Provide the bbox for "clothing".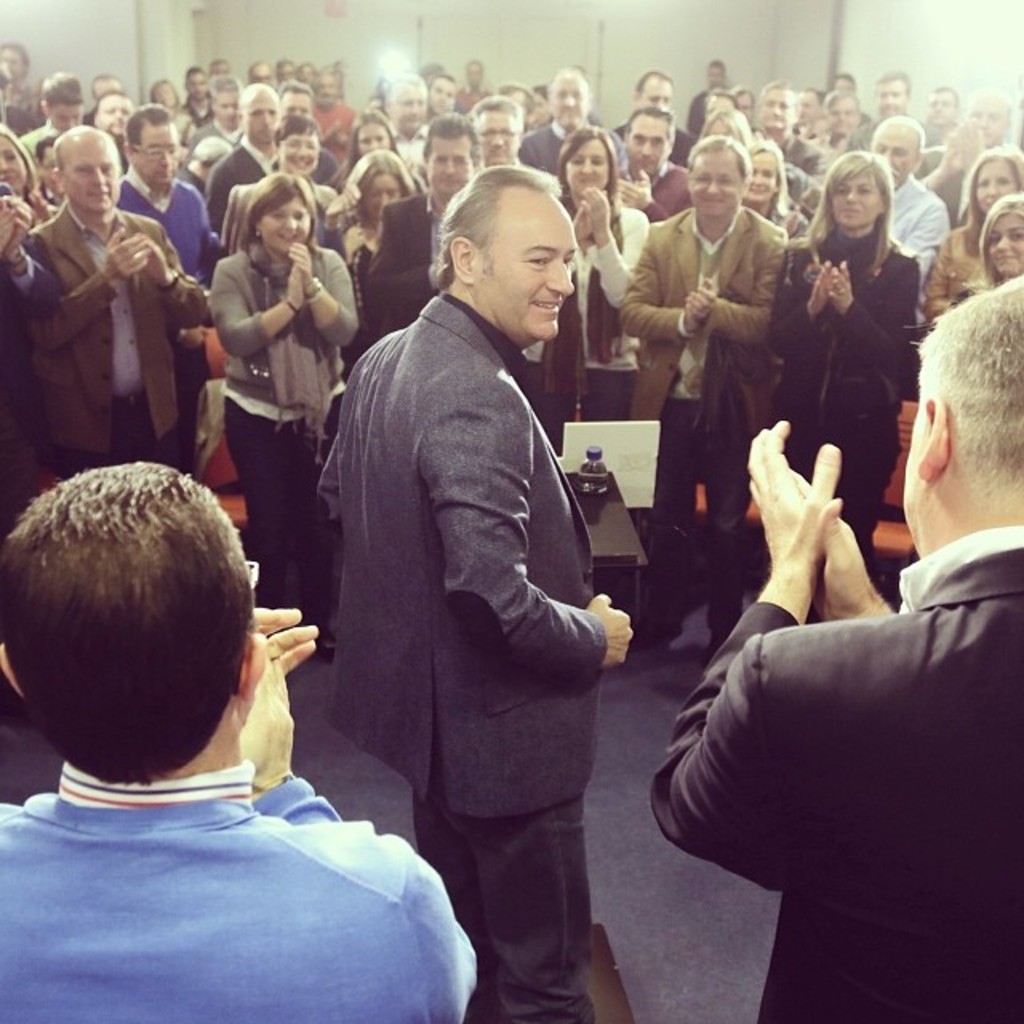
{"left": 365, "top": 184, "right": 461, "bottom": 354}.
